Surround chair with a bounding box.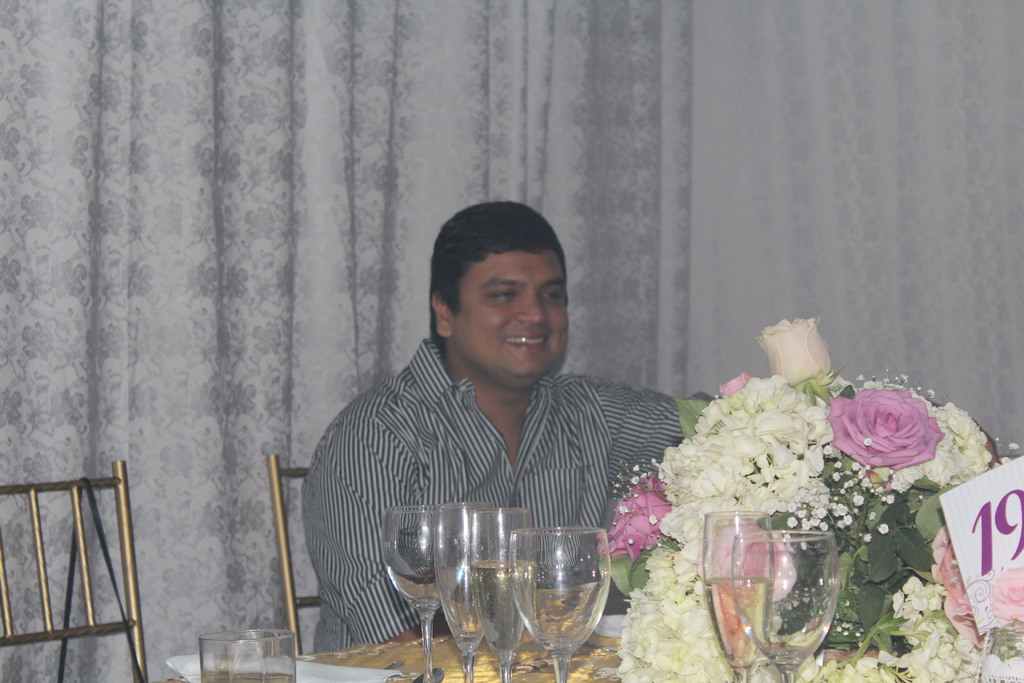
Rect(10, 456, 149, 678).
